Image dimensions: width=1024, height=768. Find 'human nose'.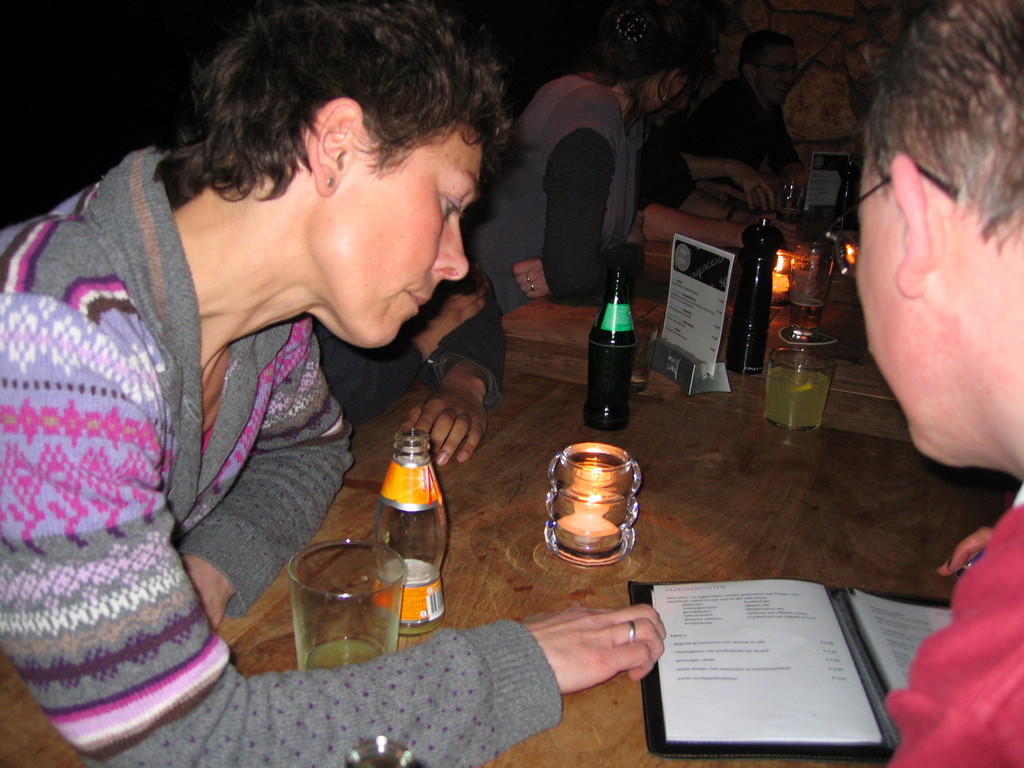
left=435, top=220, right=470, bottom=278.
